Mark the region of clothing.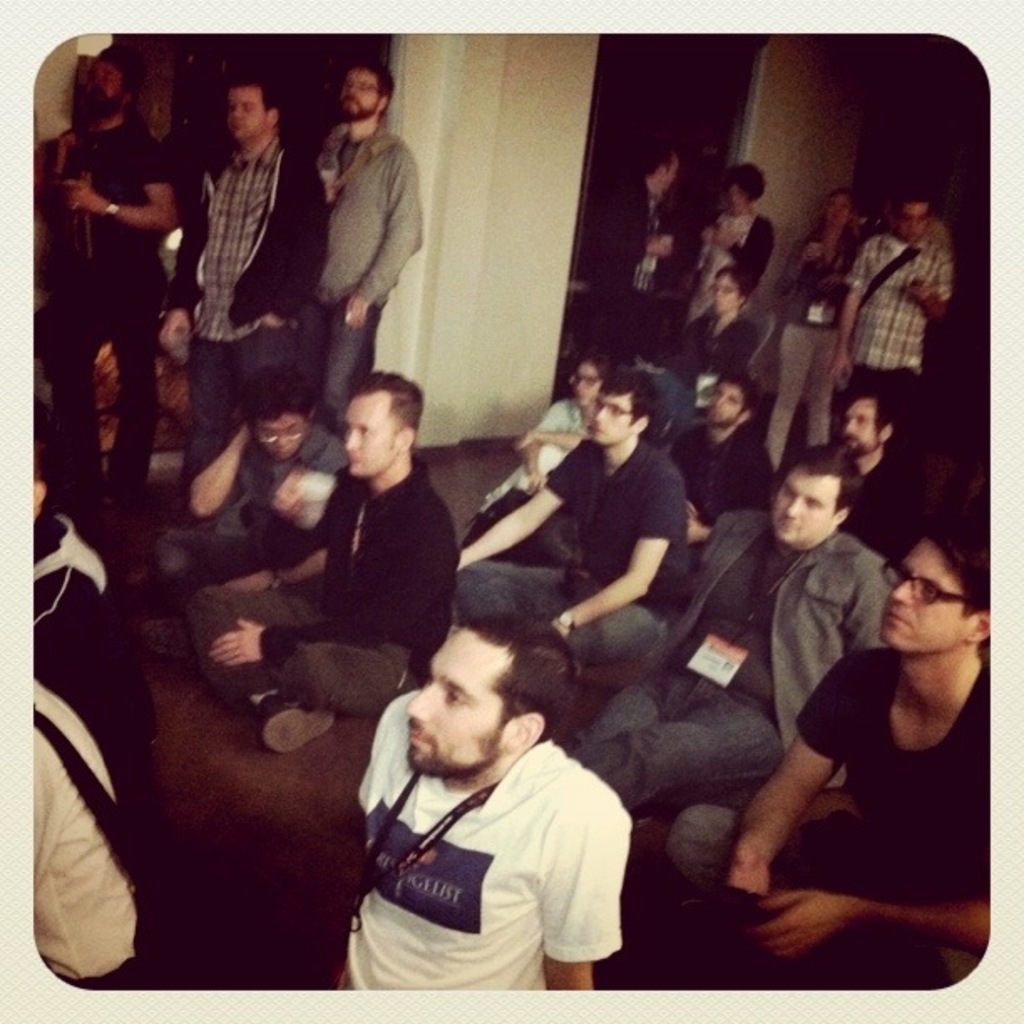
Region: bbox=[25, 683, 176, 1004].
